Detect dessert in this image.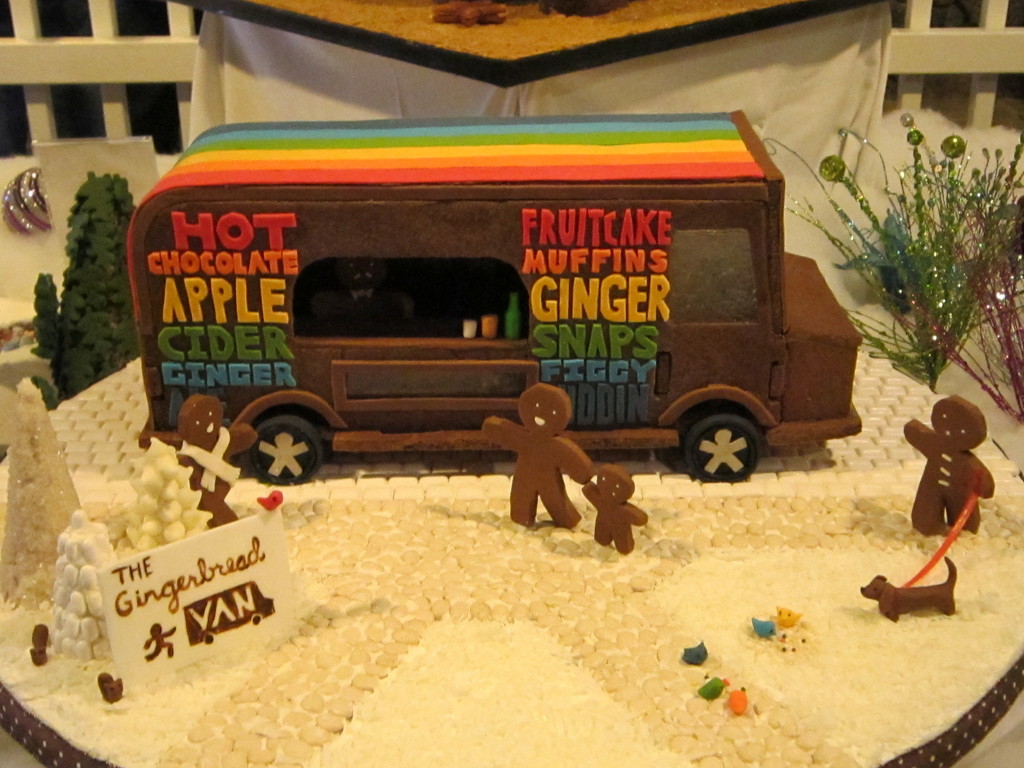
Detection: 124, 111, 856, 480.
